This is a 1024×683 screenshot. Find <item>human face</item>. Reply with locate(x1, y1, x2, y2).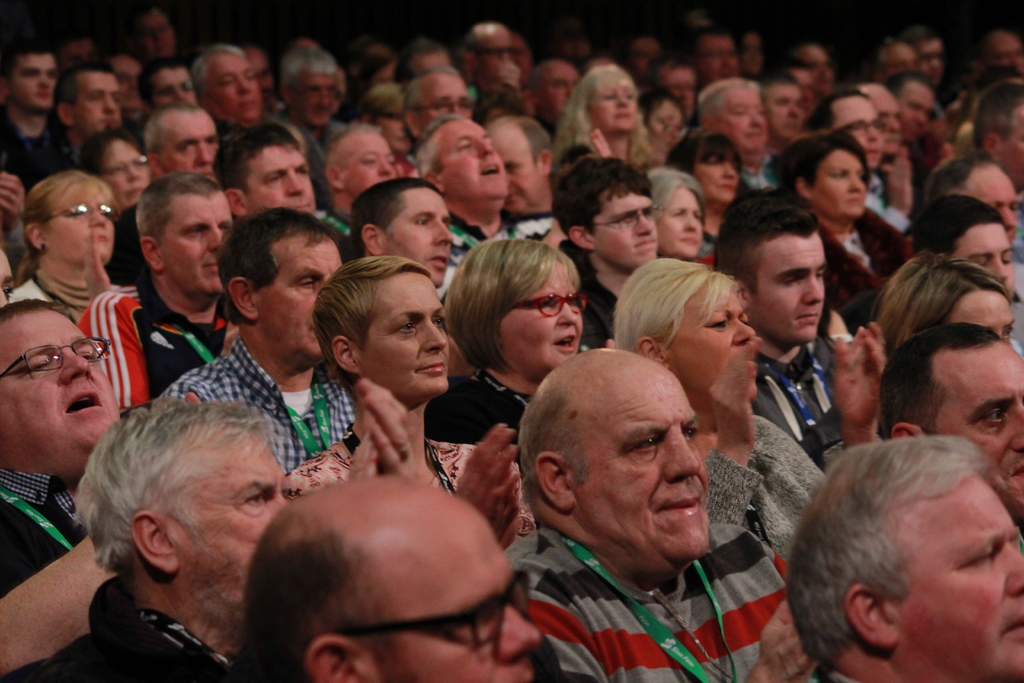
locate(486, 120, 540, 214).
